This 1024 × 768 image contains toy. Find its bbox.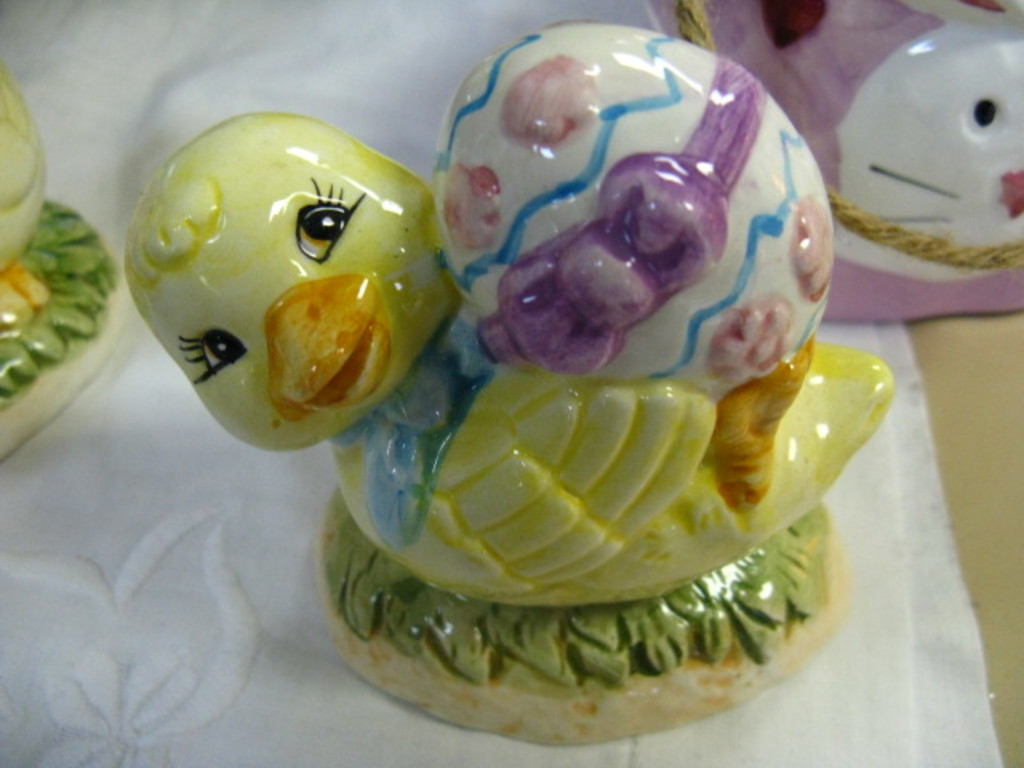
left=67, top=32, right=950, bottom=742.
